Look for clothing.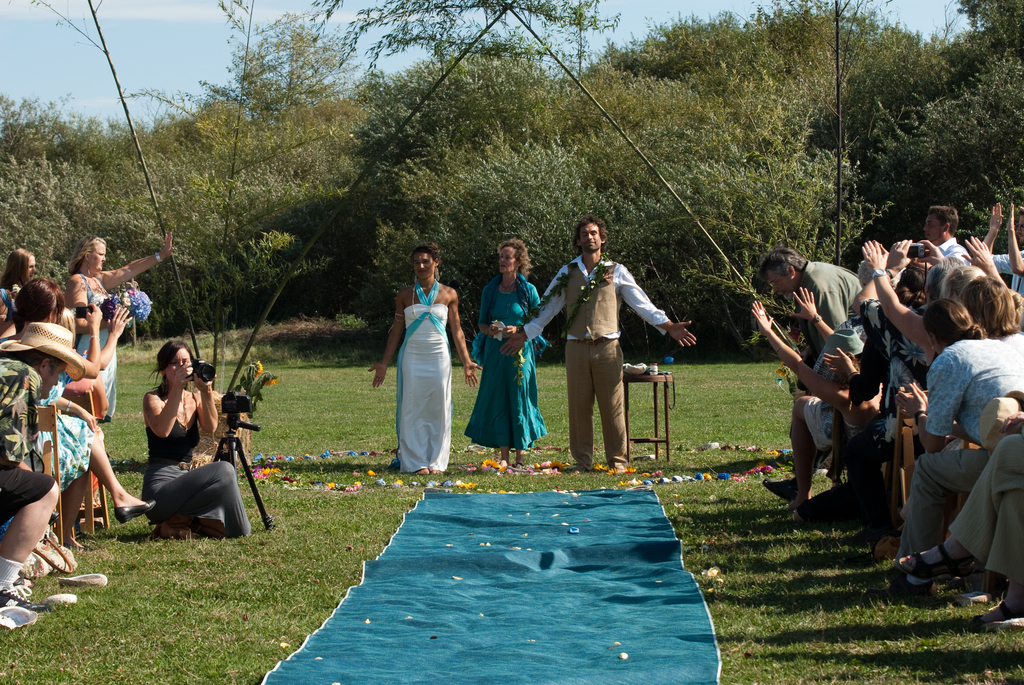
Found: region(468, 275, 548, 451).
